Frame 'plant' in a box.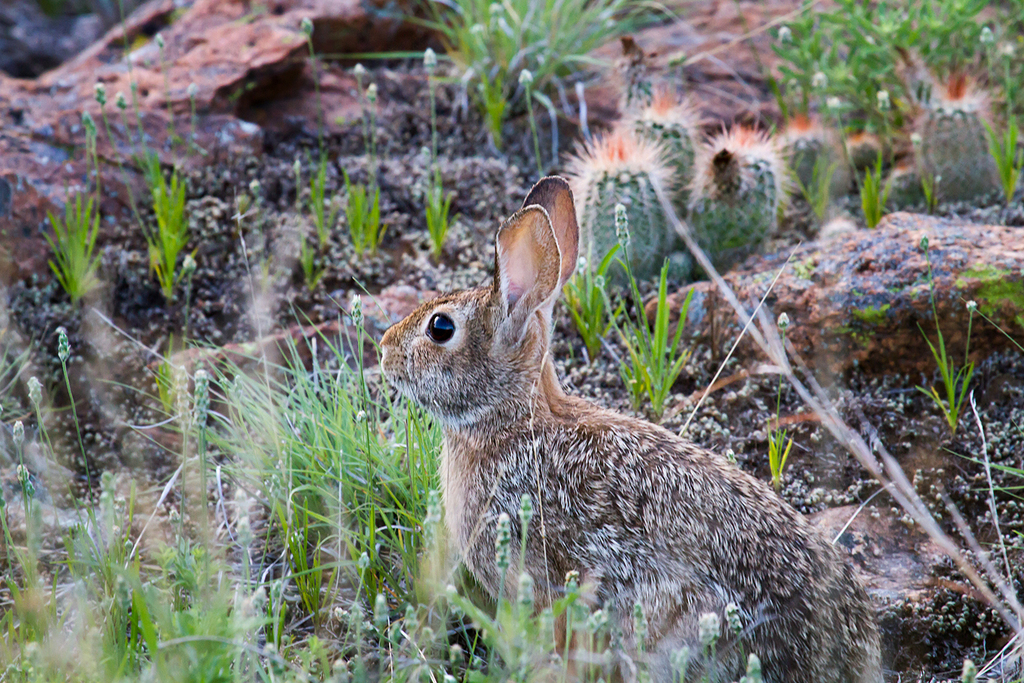
select_region(186, 318, 451, 682).
